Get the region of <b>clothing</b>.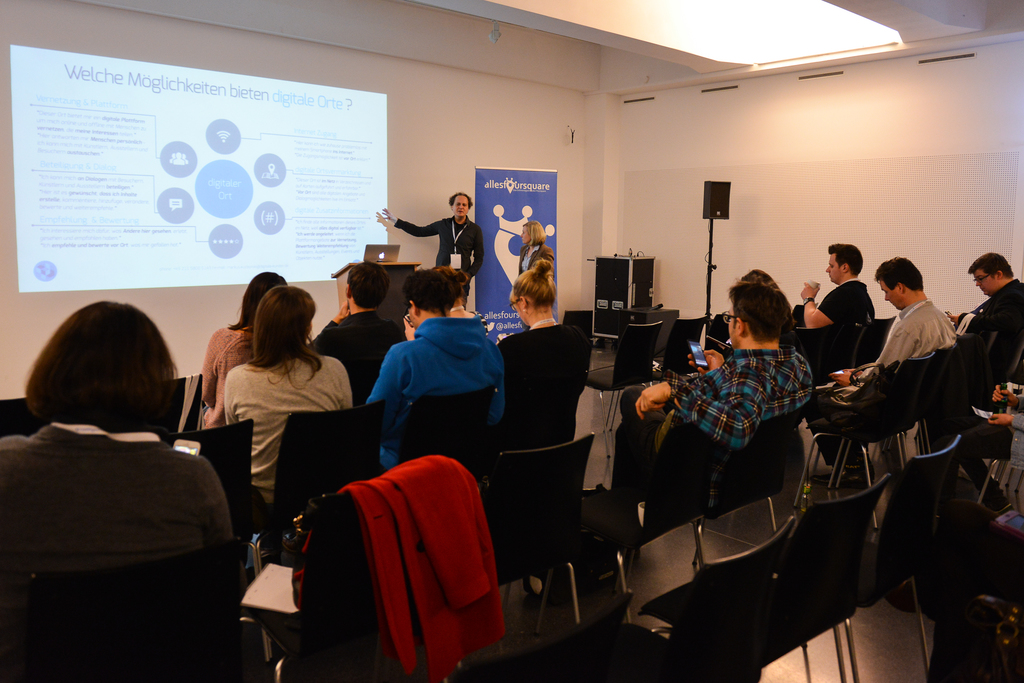
select_region(969, 270, 1023, 379).
